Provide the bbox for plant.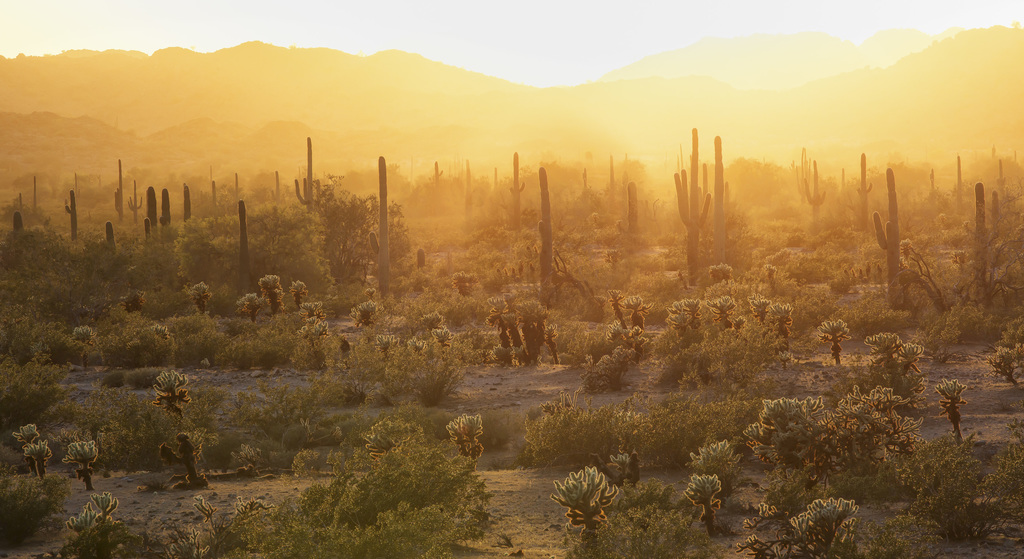
x1=547 y1=461 x2=621 y2=542.
